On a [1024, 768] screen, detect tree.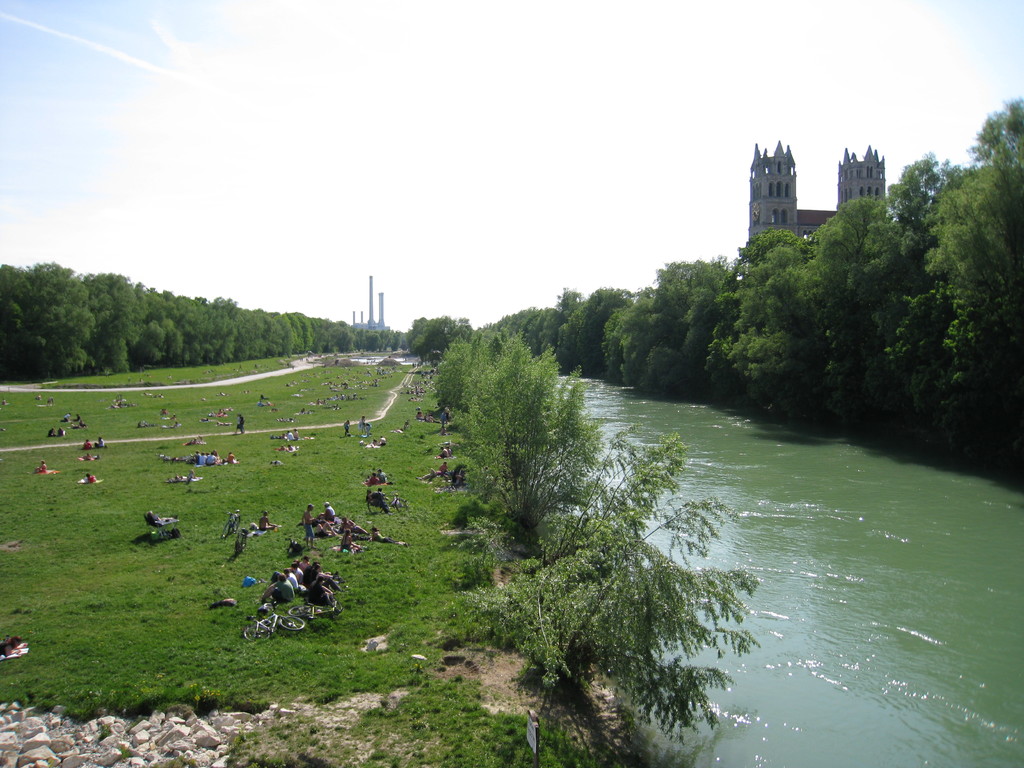
604:254:731:404.
